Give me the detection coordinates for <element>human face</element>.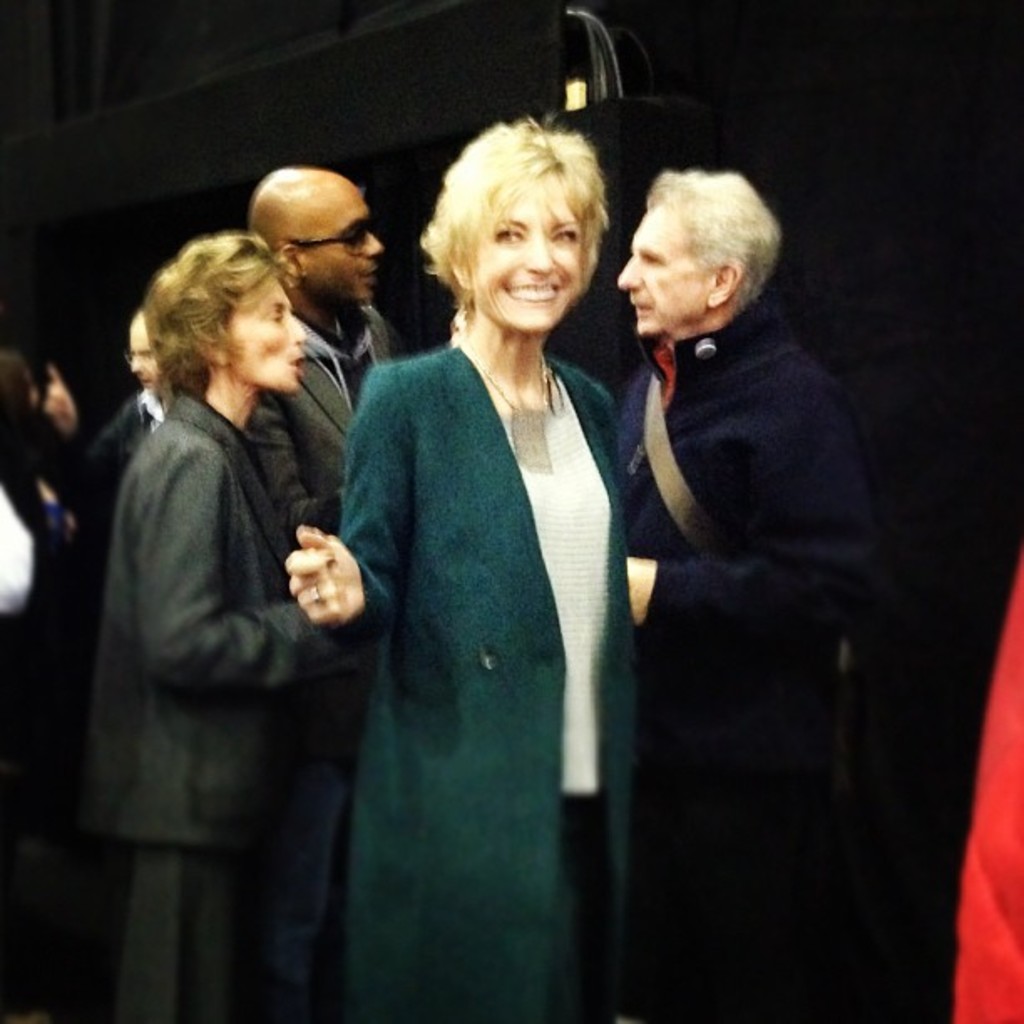
[left=617, top=206, right=709, bottom=335].
